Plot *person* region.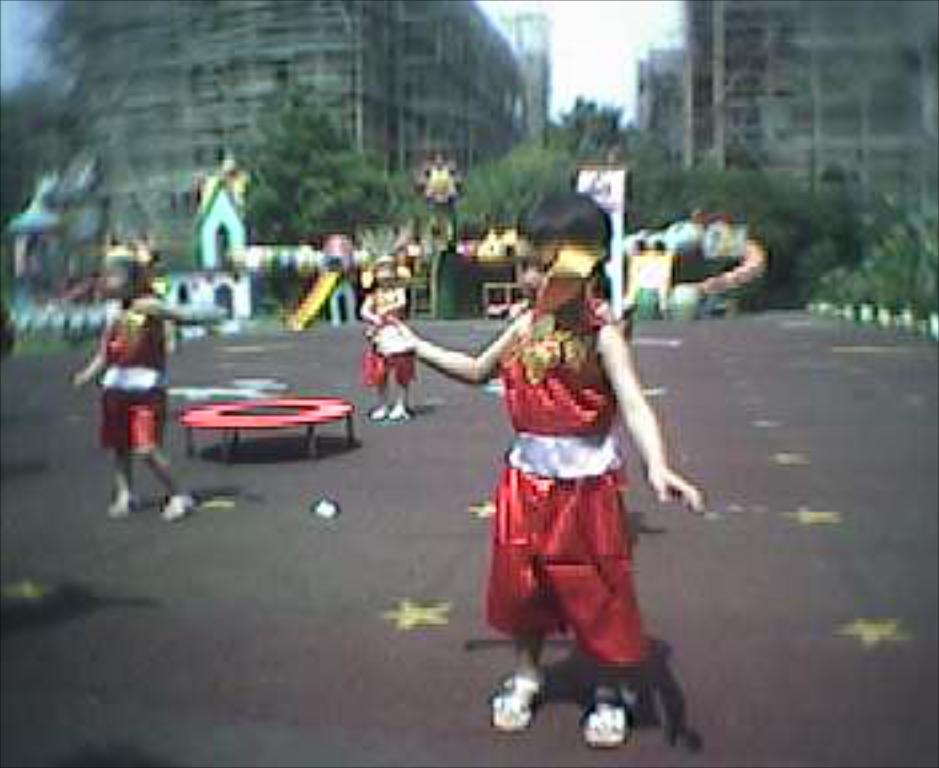
Plotted at l=67, t=224, r=203, b=533.
